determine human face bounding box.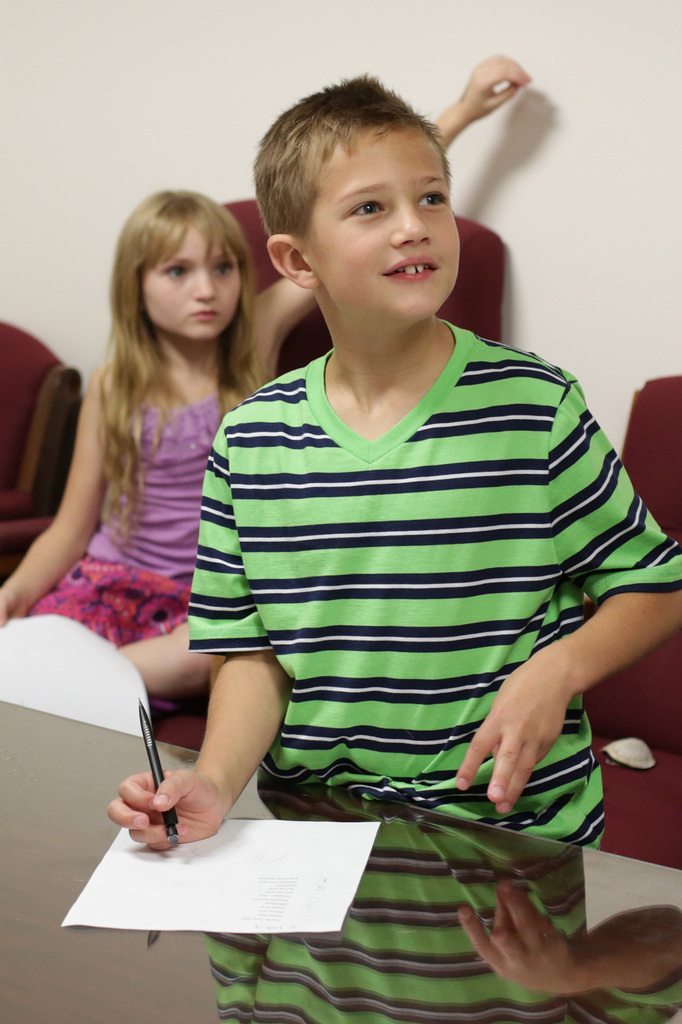
Determined: <region>302, 125, 464, 308</region>.
